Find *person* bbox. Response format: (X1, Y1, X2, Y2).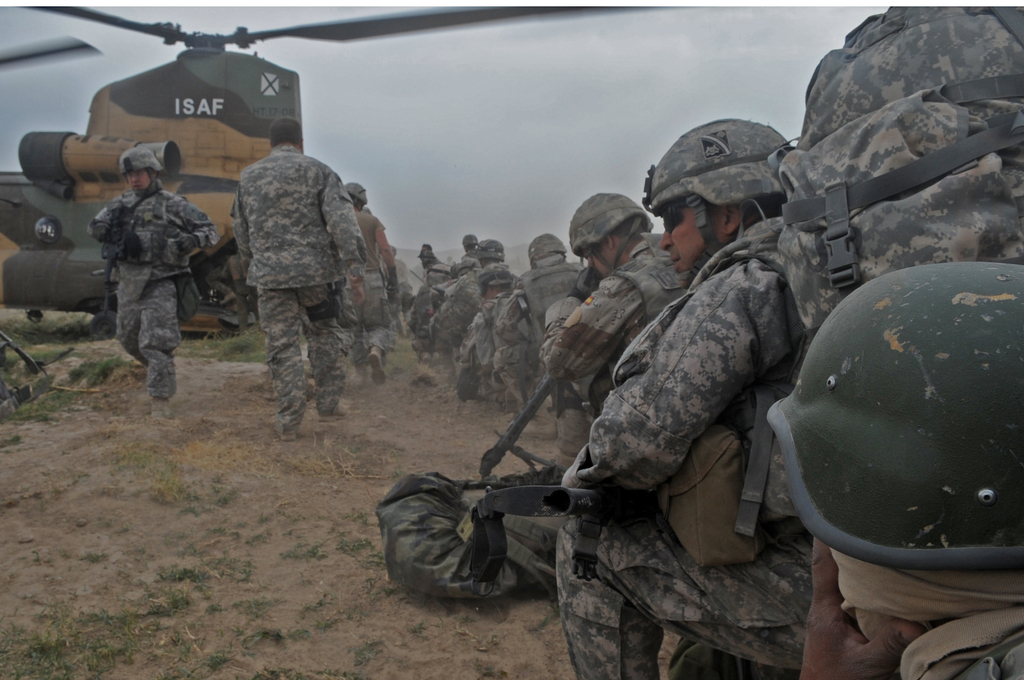
(92, 136, 195, 418).
